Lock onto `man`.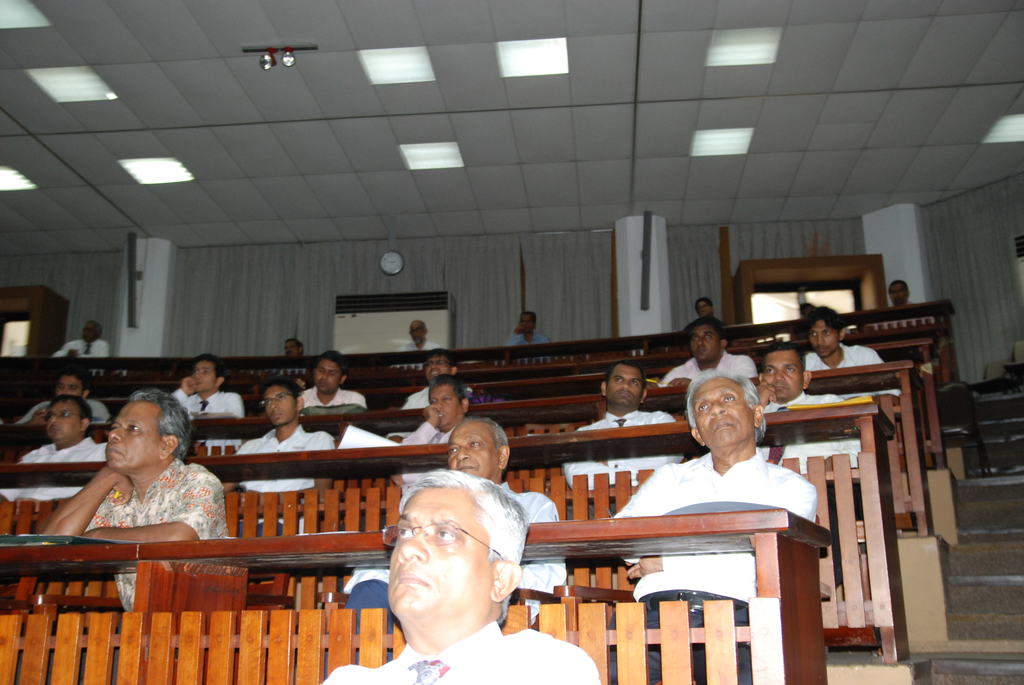
Locked: [x1=383, y1=379, x2=464, y2=452].
